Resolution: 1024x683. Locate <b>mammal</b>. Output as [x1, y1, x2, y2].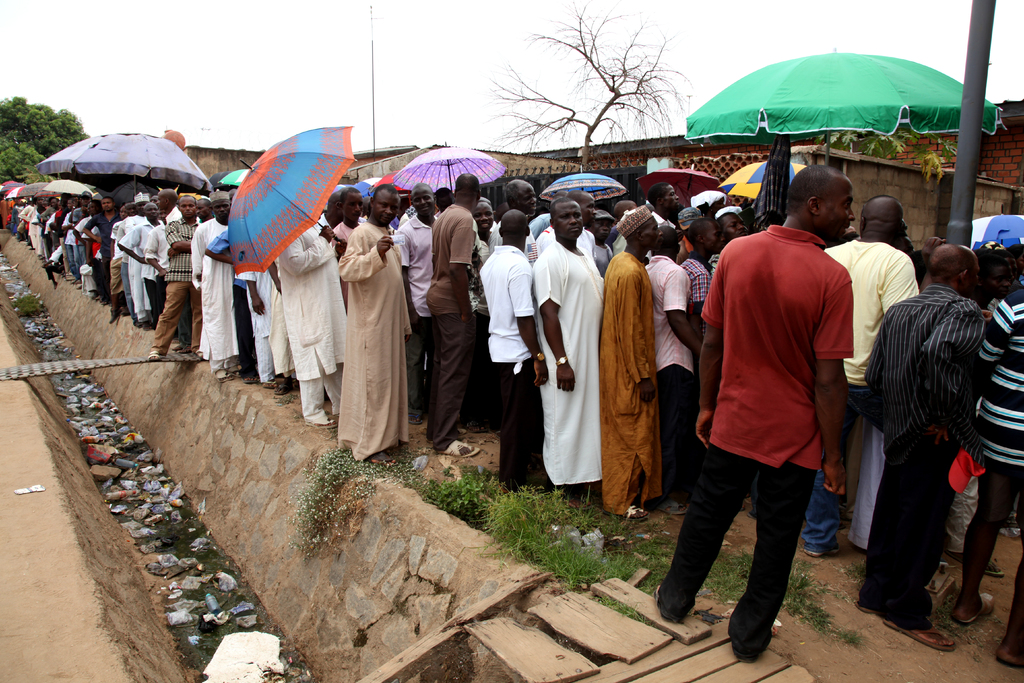
[680, 126, 892, 674].
